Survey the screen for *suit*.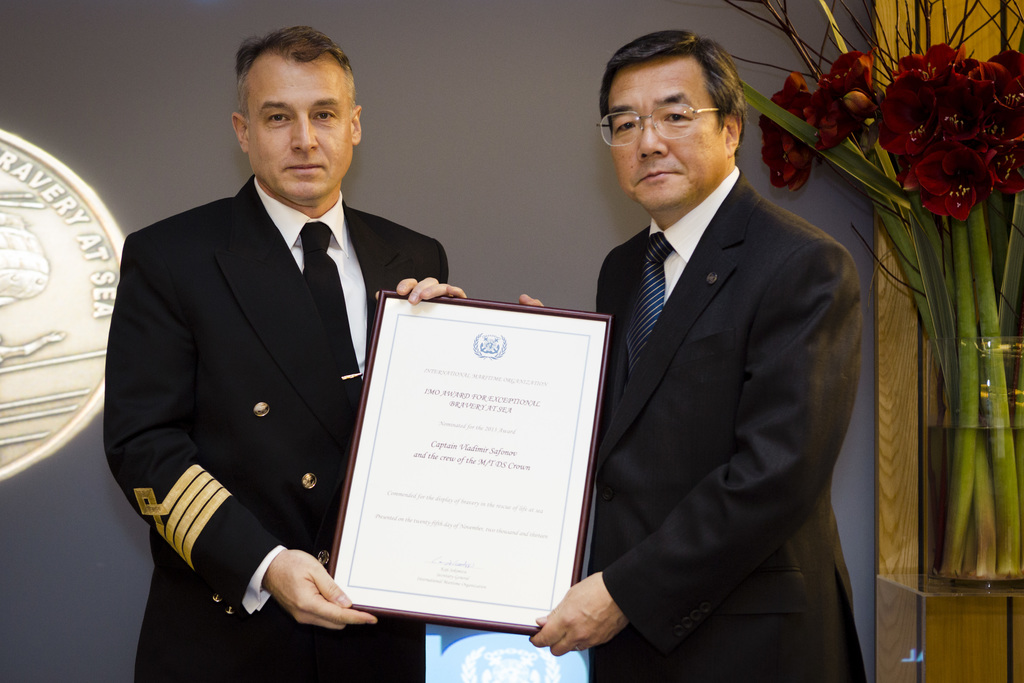
Survey found: <bbox>102, 173, 451, 682</bbox>.
